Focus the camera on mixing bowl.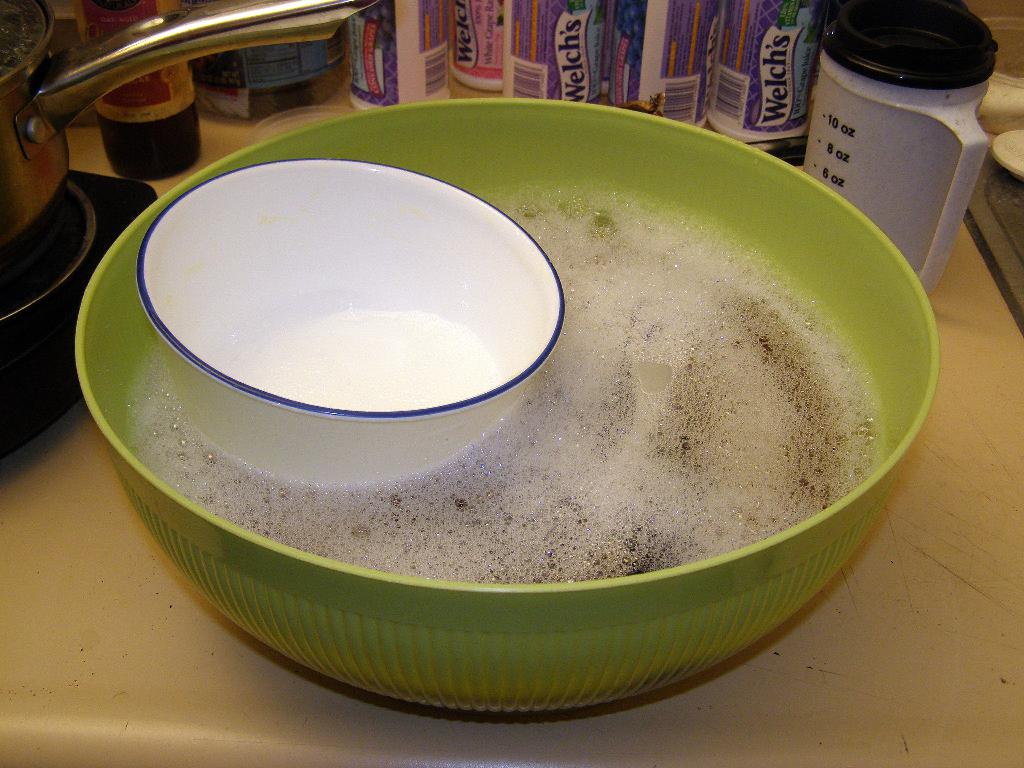
Focus region: <region>74, 95, 941, 716</region>.
